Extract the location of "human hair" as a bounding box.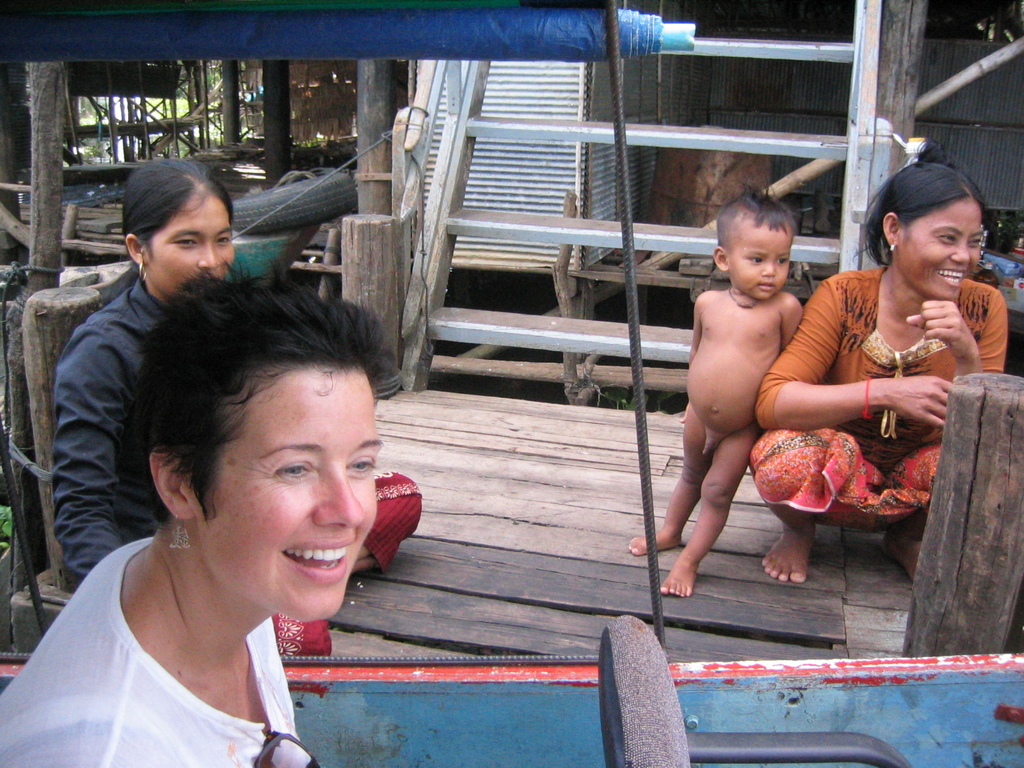
bbox=[109, 148, 238, 305].
